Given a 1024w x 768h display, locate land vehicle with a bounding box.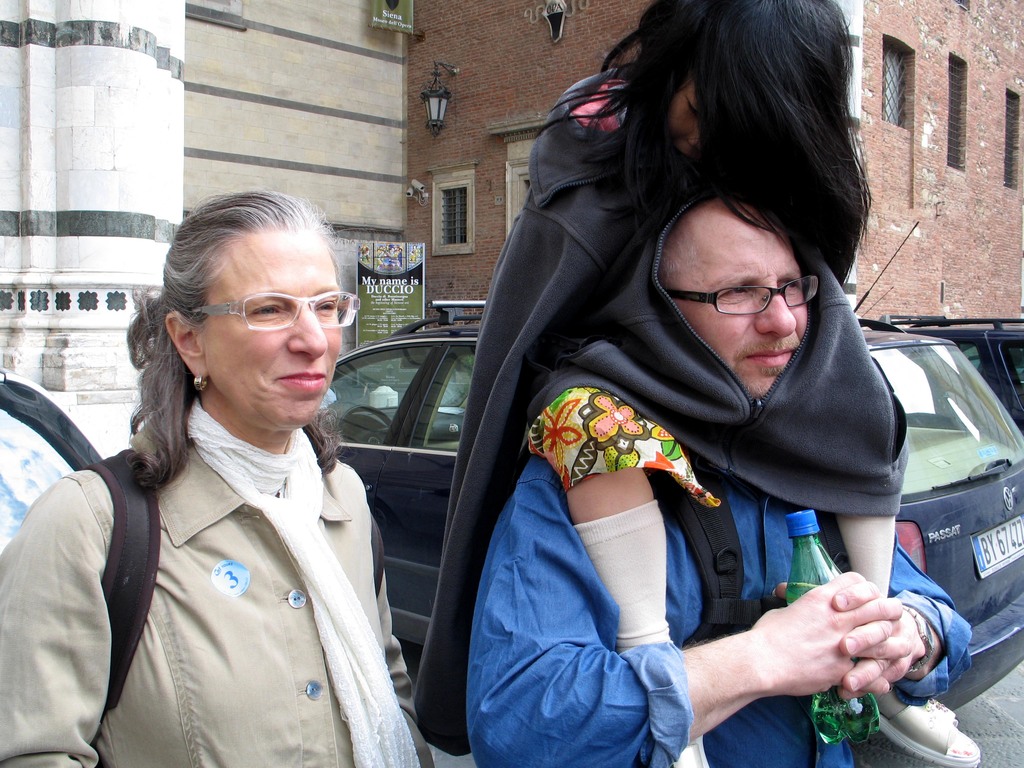
Located: {"x1": 849, "y1": 220, "x2": 1023, "y2": 444}.
